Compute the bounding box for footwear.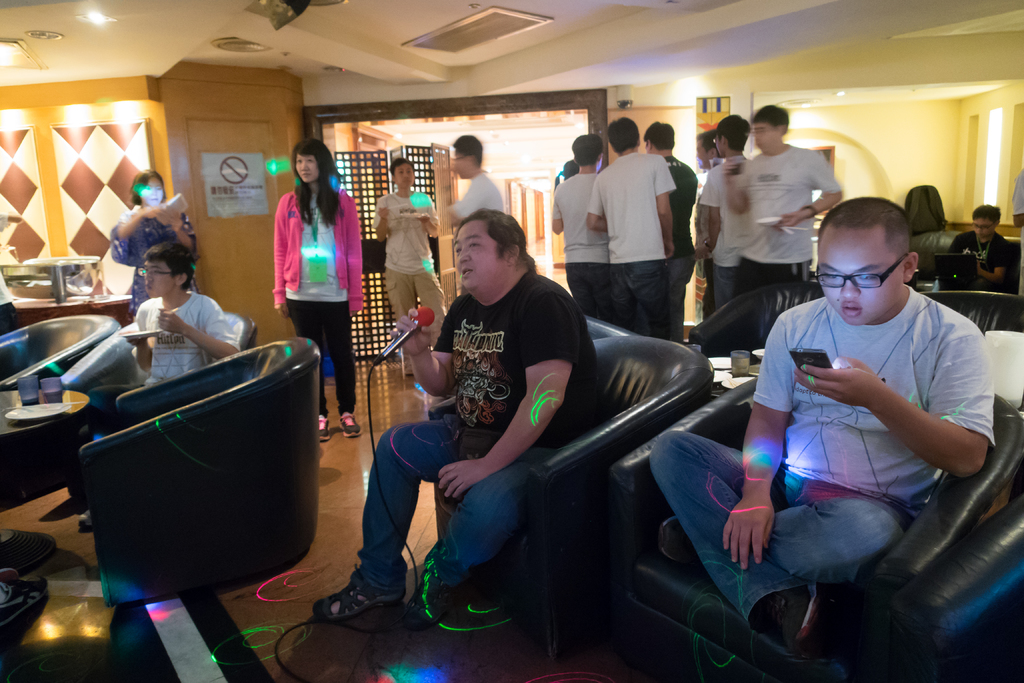
339,411,365,441.
